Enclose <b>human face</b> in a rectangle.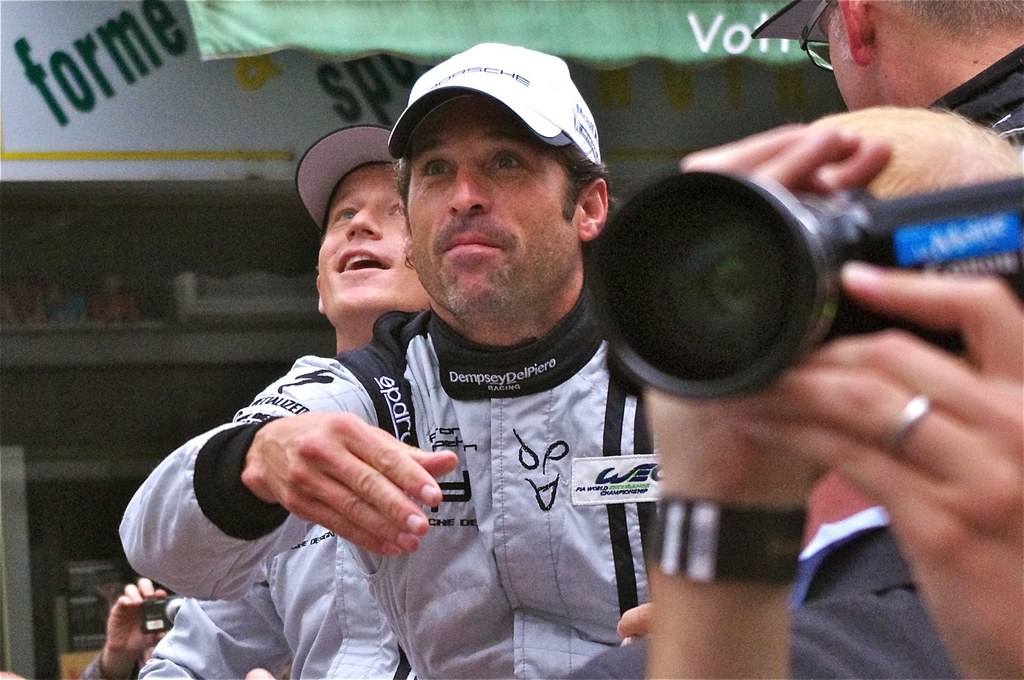
bbox=[322, 166, 429, 324].
